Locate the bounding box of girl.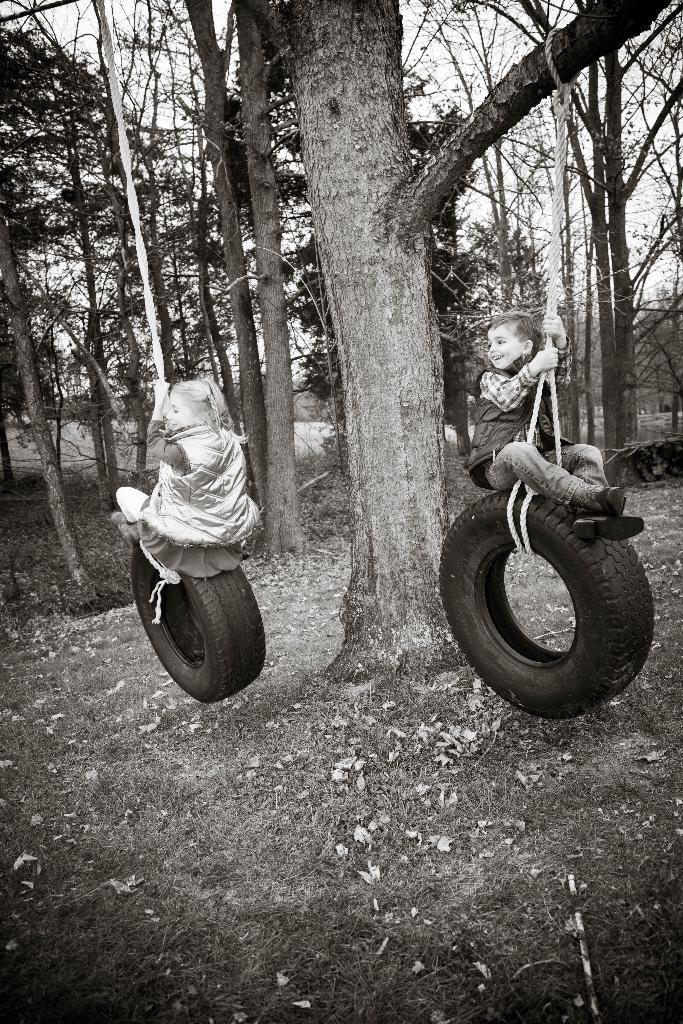
Bounding box: locate(115, 380, 261, 544).
